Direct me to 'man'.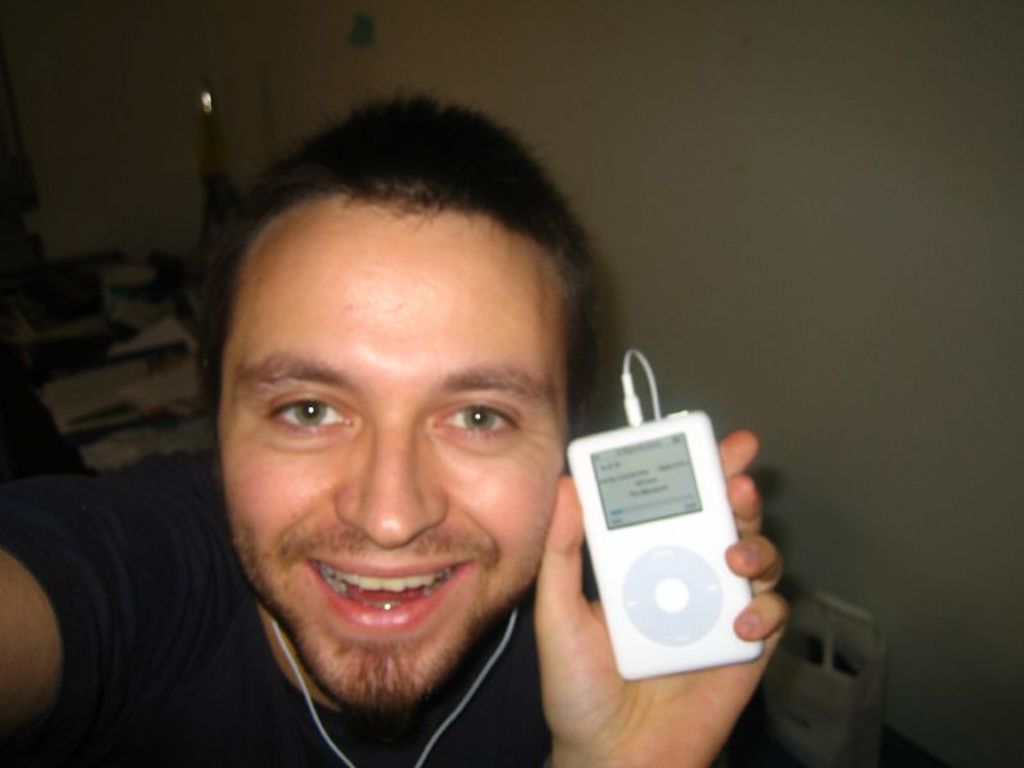
Direction: (82, 83, 703, 767).
